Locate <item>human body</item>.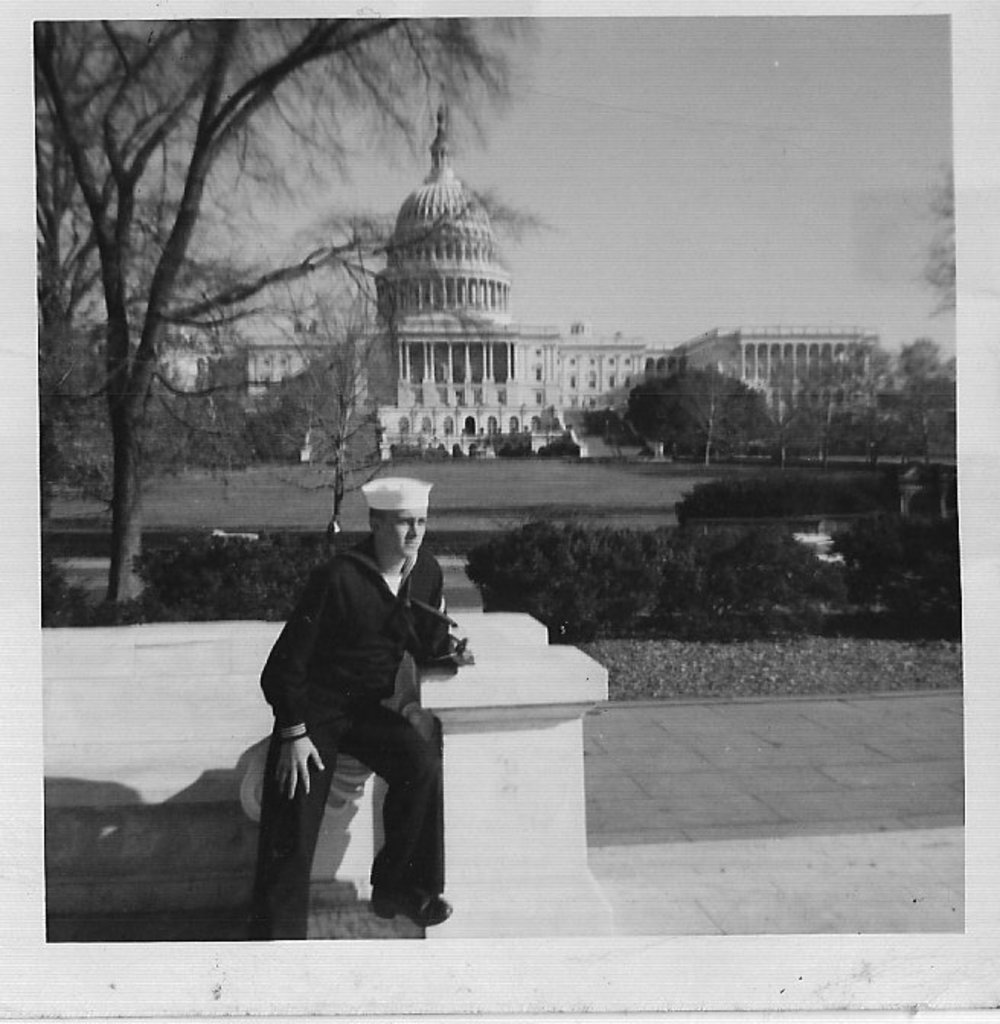
Bounding box: 259 478 474 942.
